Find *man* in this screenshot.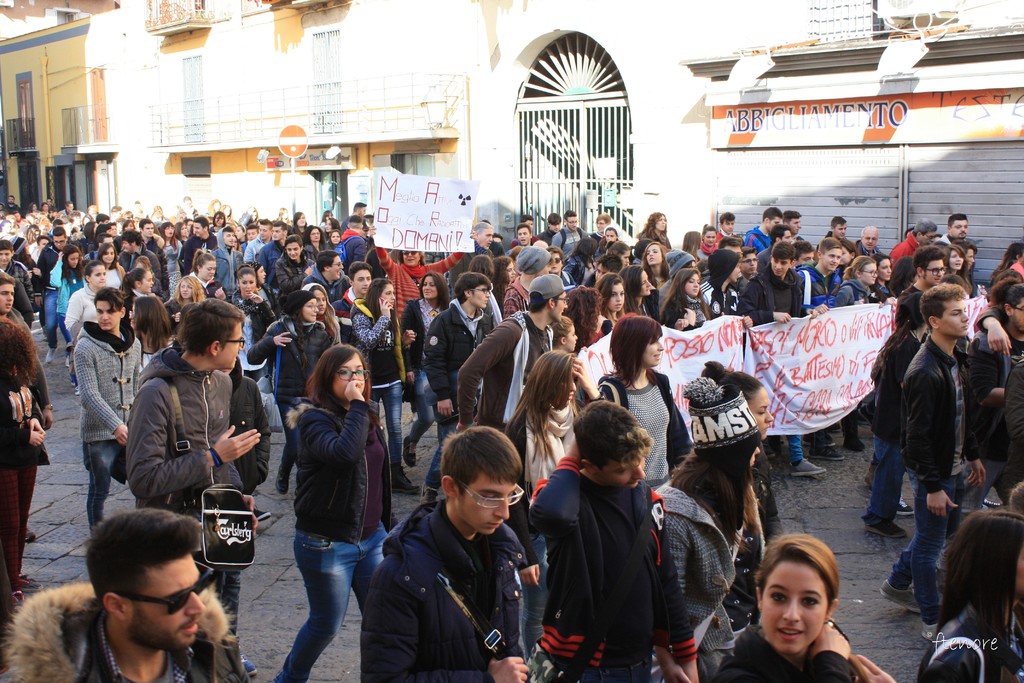
The bounding box for *man* is [888,220,936,268].
